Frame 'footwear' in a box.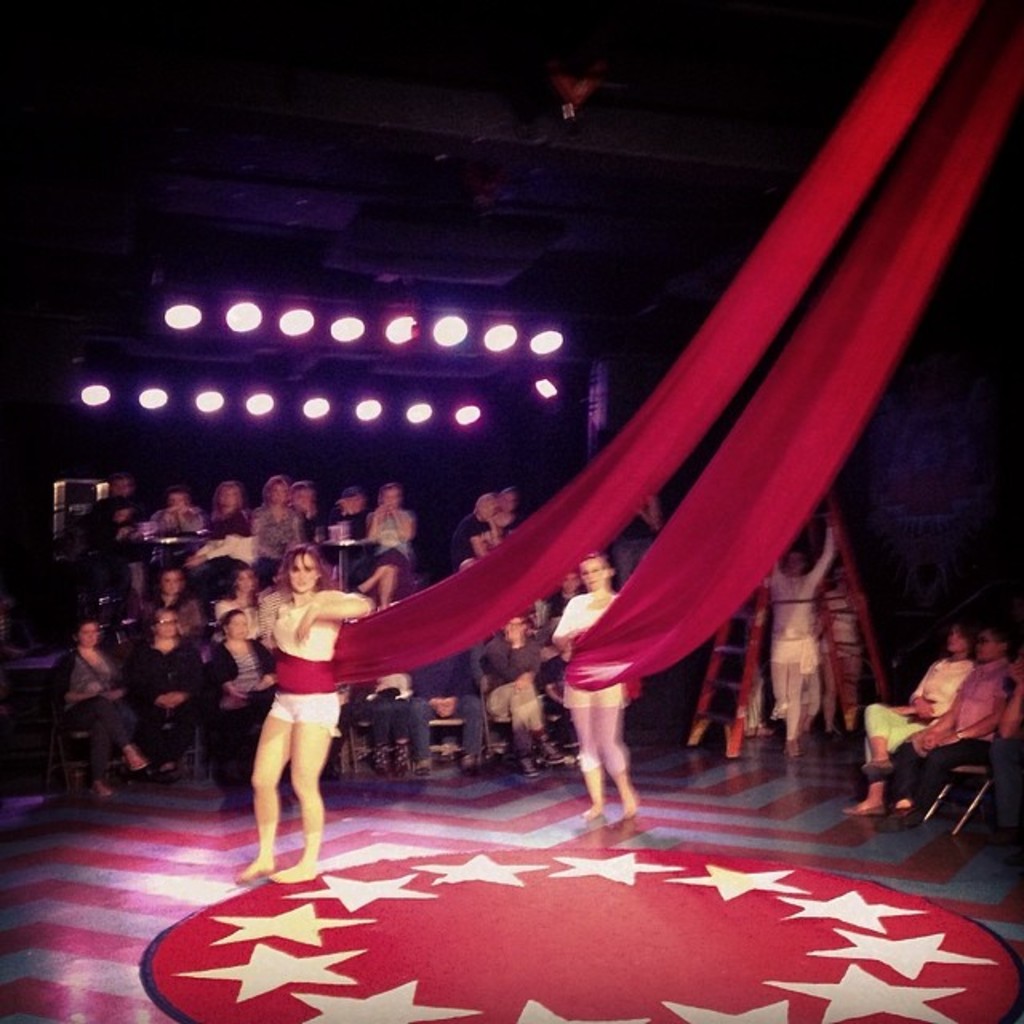
(126,760,146,773).
